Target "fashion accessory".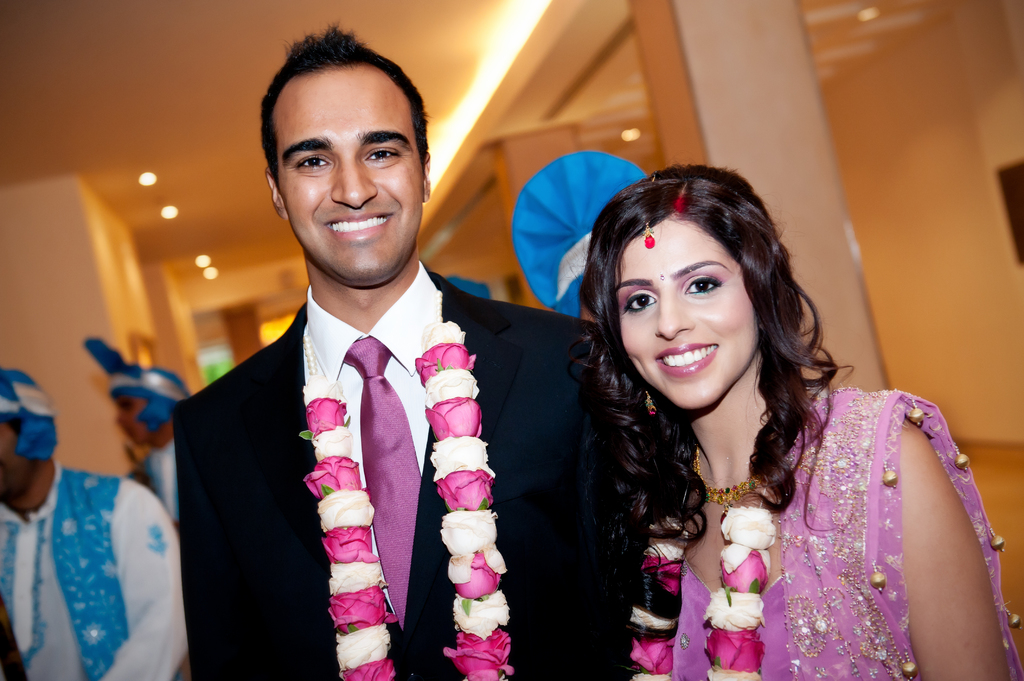
Target region: select_region(636, 220, 657, 252).
